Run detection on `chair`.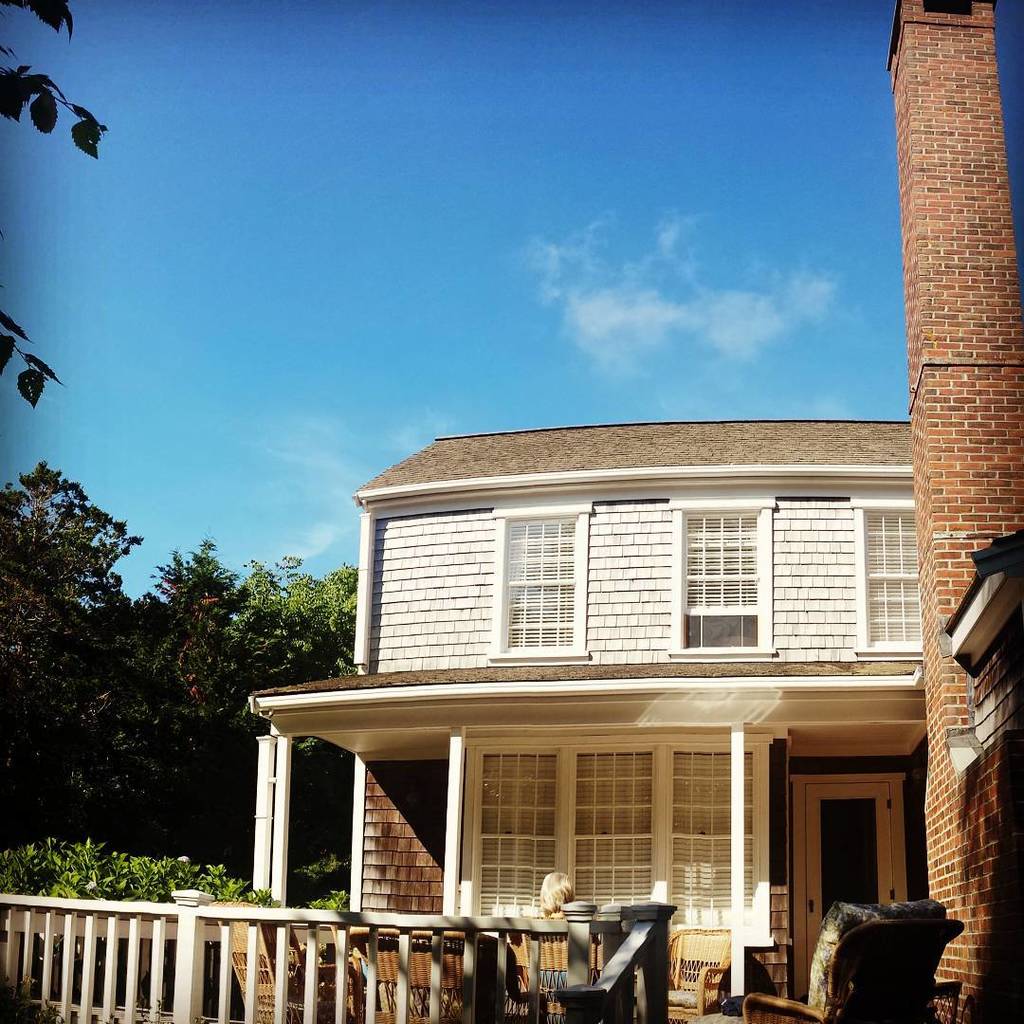
Result: locate(499, 915, 607, 1021).
